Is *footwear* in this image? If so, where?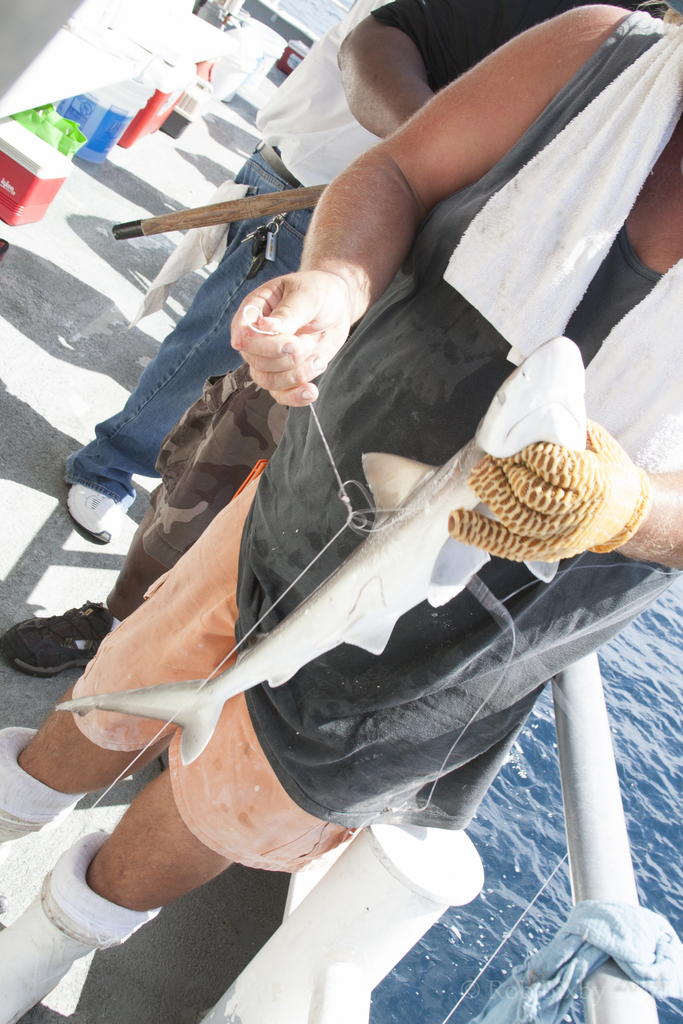
Yes, at box(0, 822, 152, 1020).
